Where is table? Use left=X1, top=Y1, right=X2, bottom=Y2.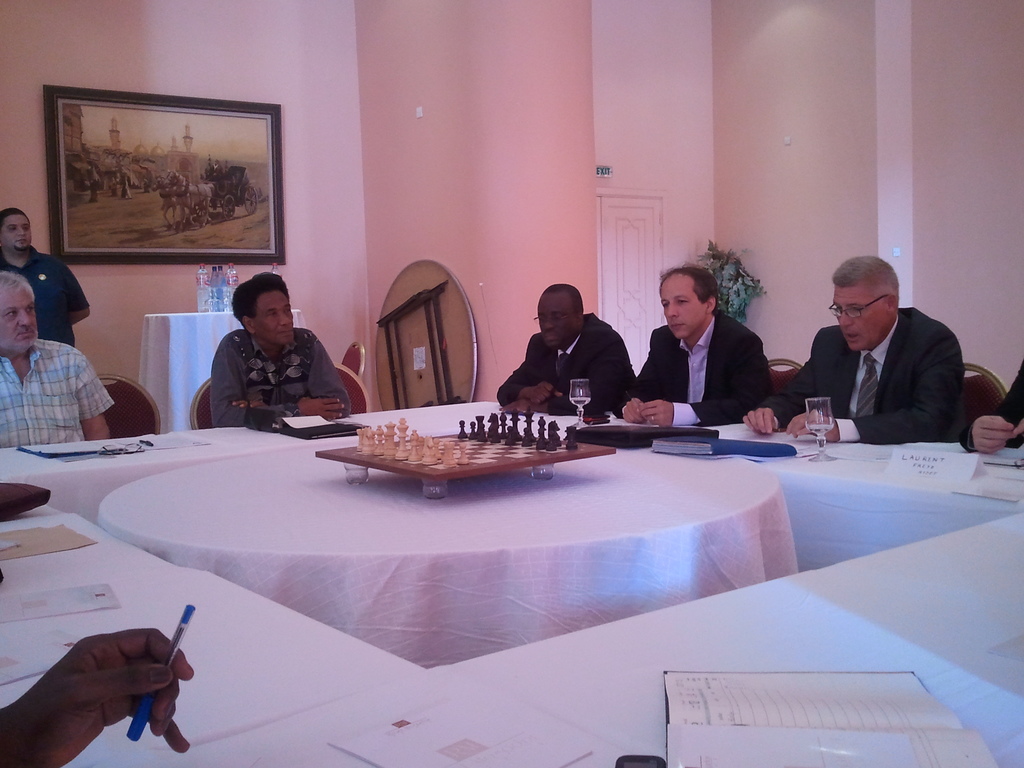
left=529, top=406, right=1023, bottom=575.
